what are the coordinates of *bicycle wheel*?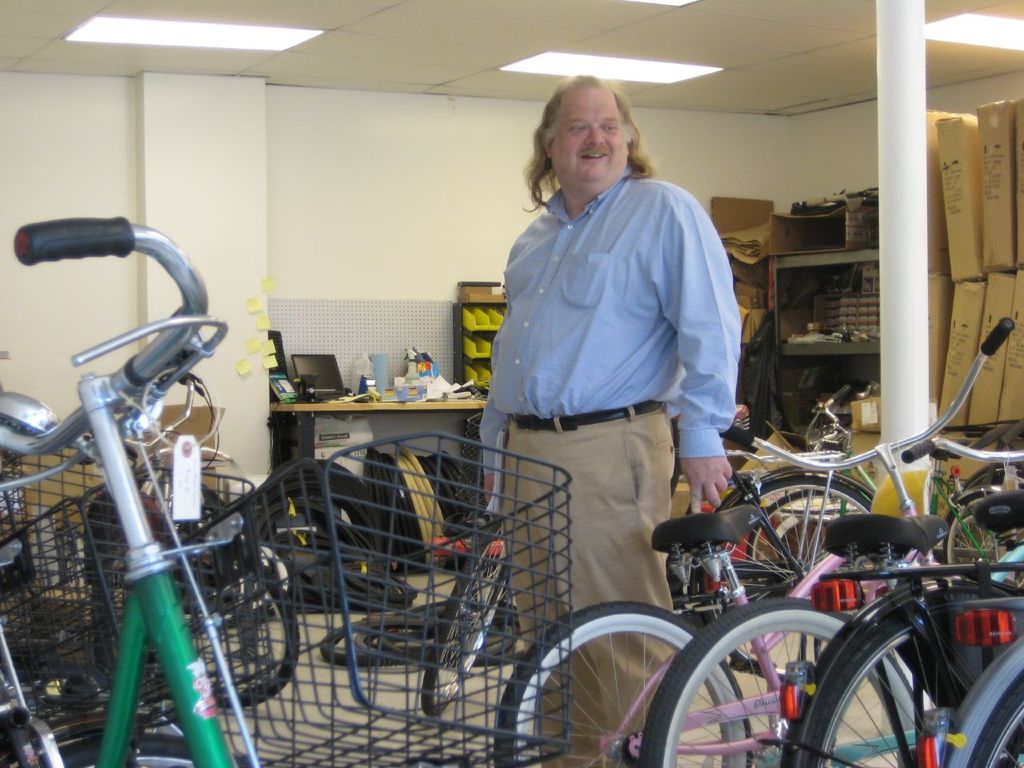
BBox(934, 622, 1023, 767).
